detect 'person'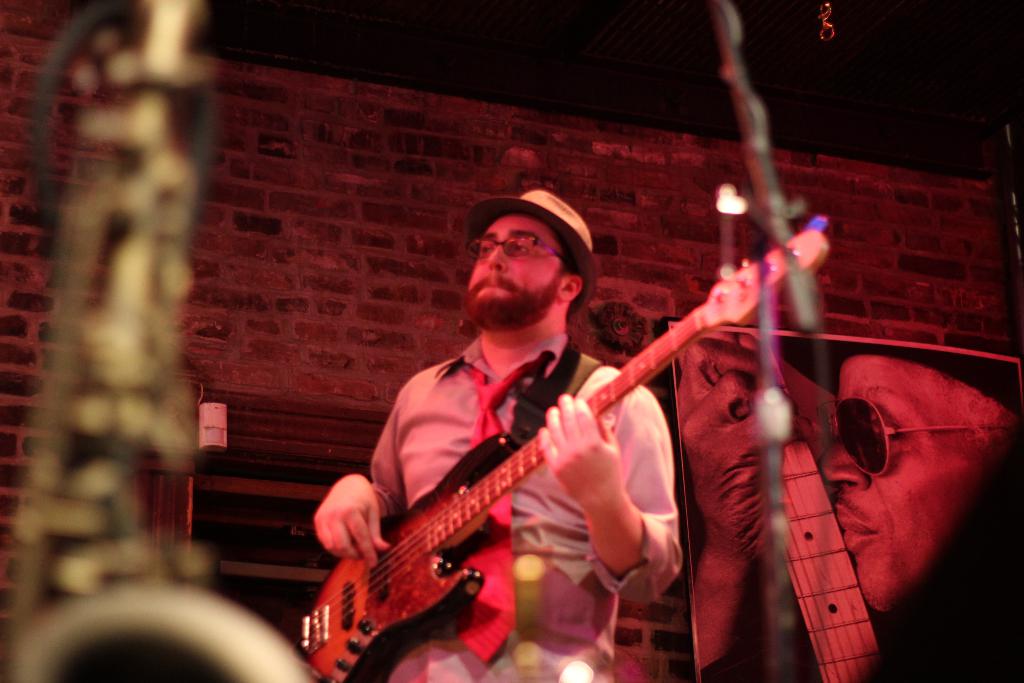
left=301, top=172, right=753, bottom=682
